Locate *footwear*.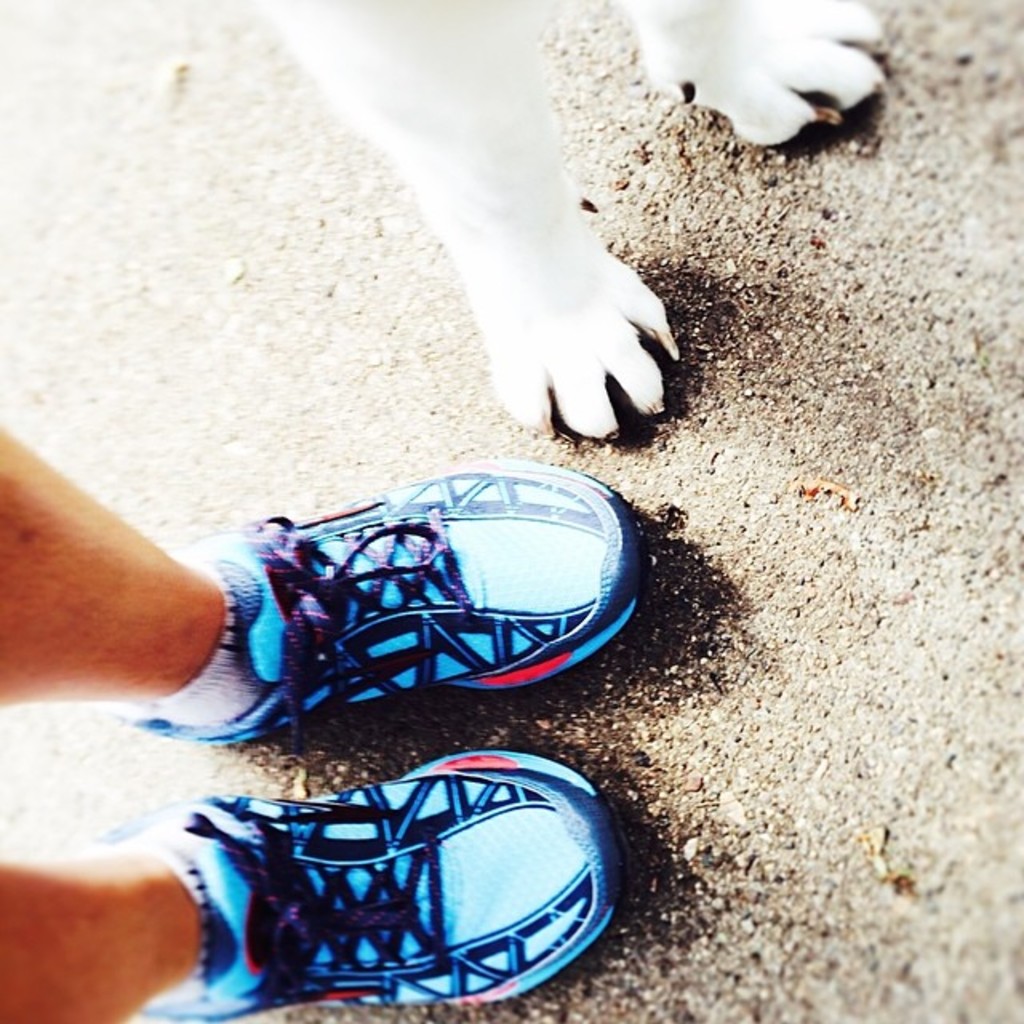
Bounding box: region(190, 451, 640, 760).
